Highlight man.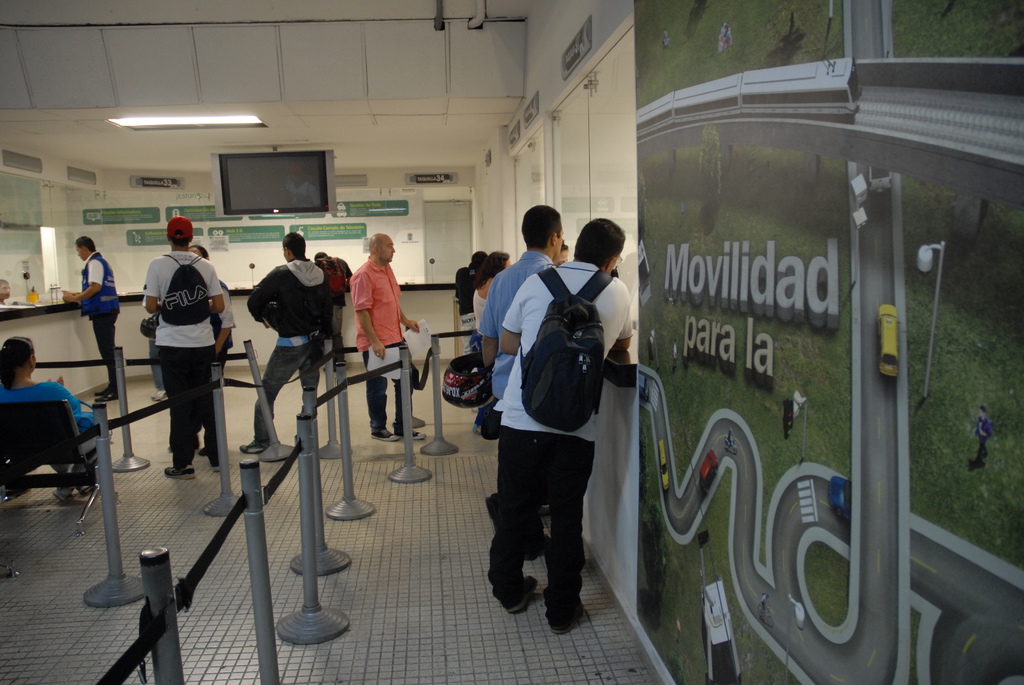
Highlighted region: <region>475, 200, 561, 556</region>.
